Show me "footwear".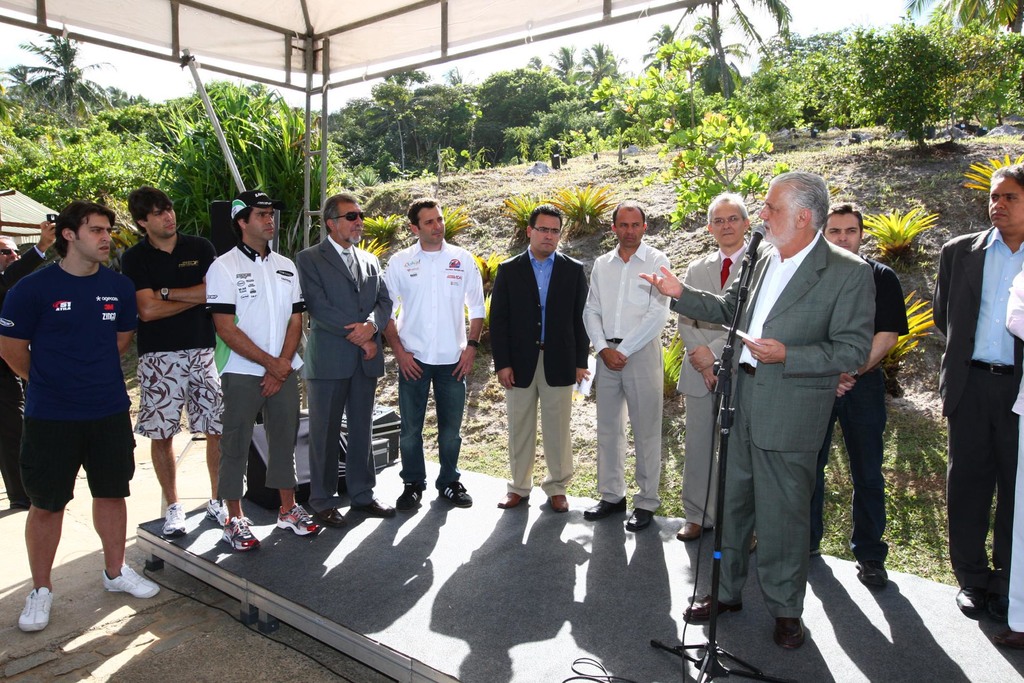
"footwear" is here: bbox=[312, 506, 349, 529].
